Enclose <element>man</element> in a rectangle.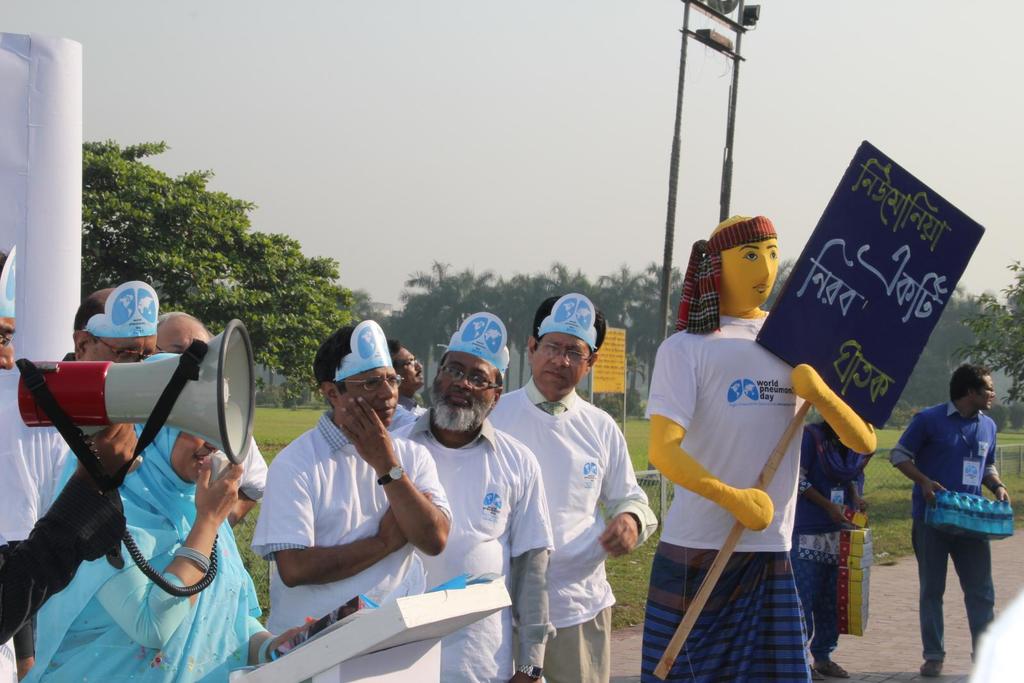
x1=486, y1=293, x2=662, y2=682.
